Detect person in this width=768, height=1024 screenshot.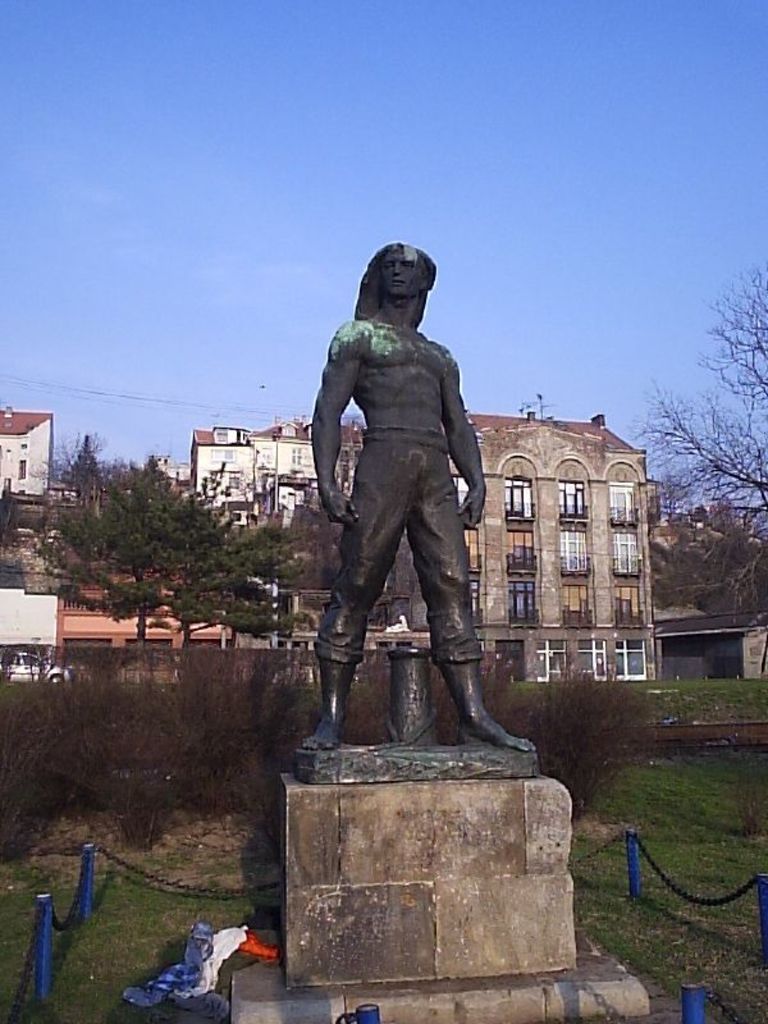
Detection: box=[303, 198, 521, 776].
